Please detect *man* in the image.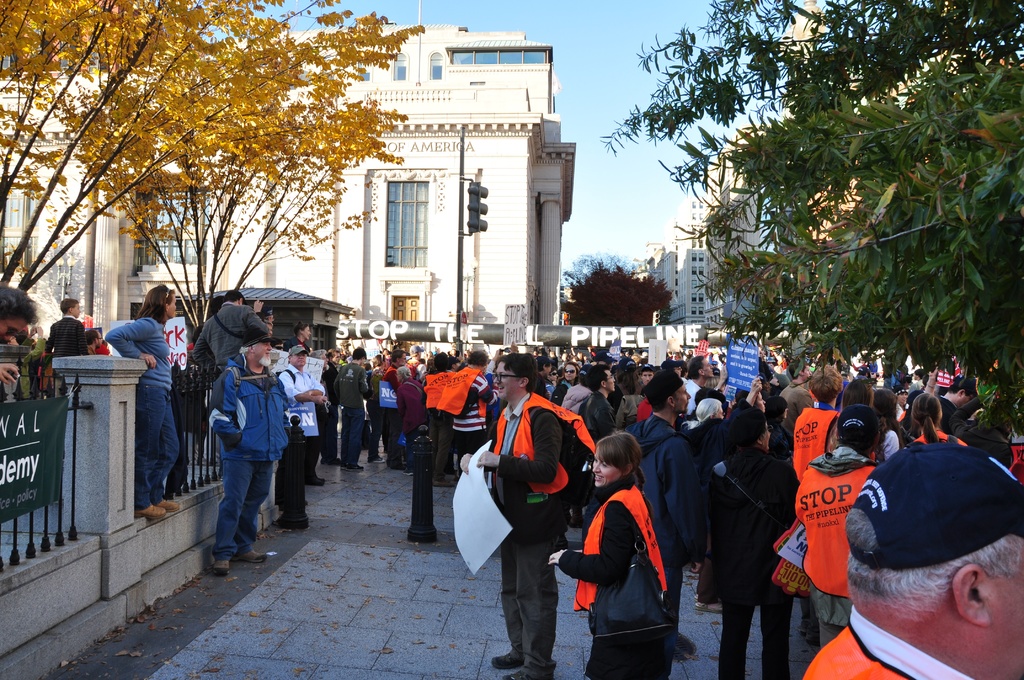
left=0, top=281, right=40, bottom=381.
